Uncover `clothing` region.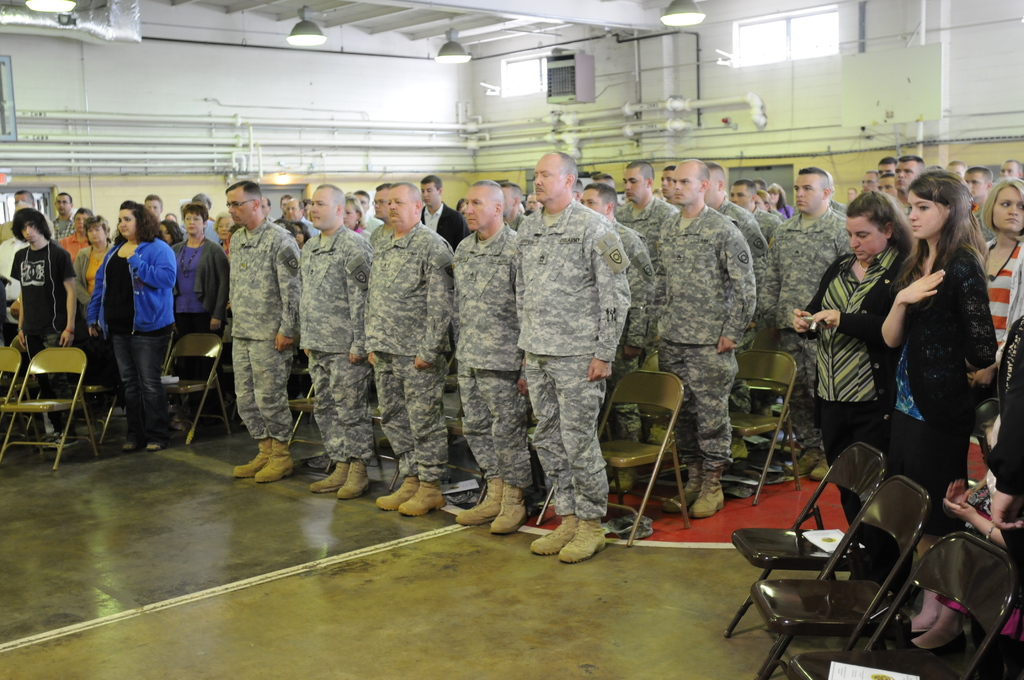
Uncovered: 614 187 673 273.
